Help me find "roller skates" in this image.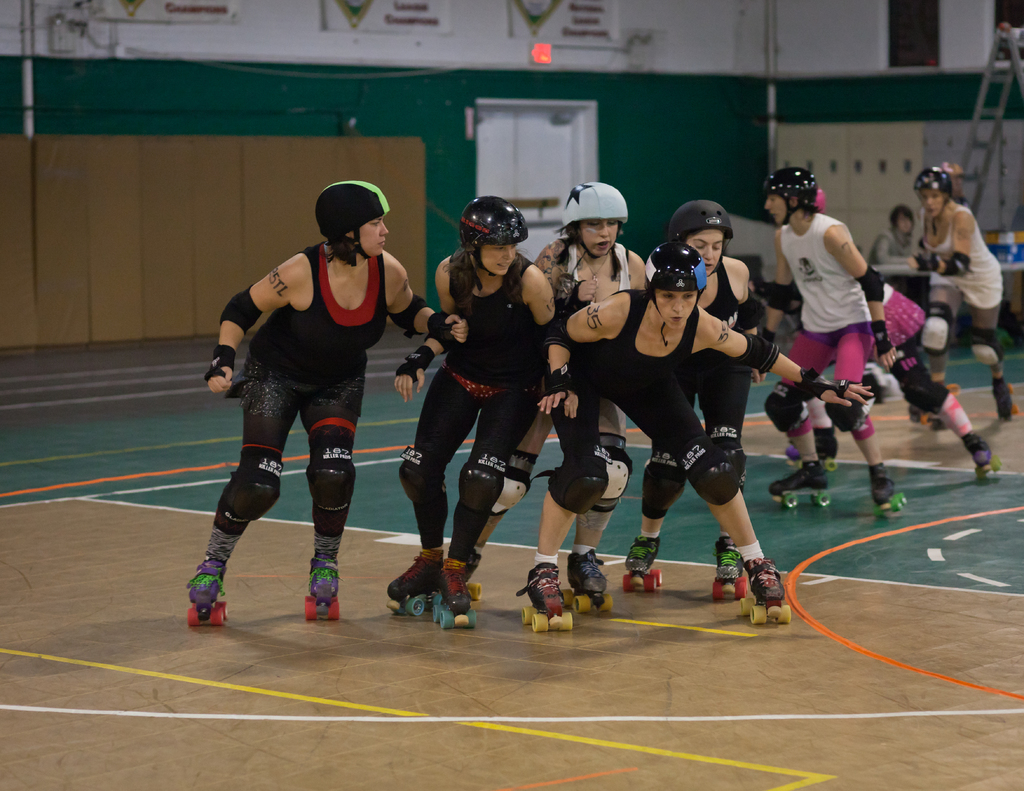
Found it: bbox=(517, 563, 574, 636).
